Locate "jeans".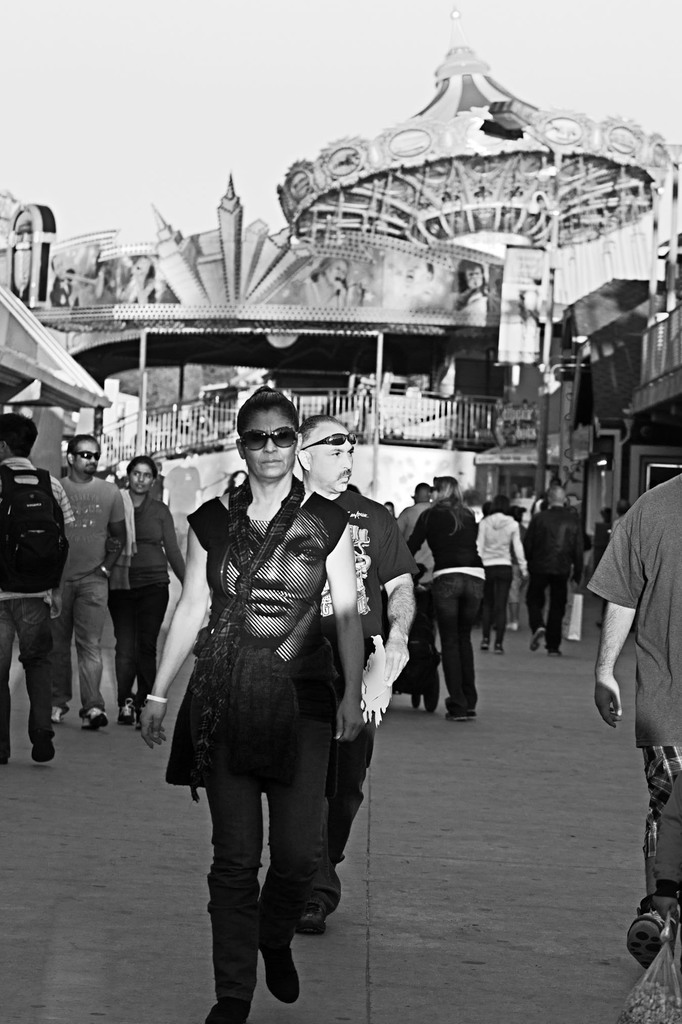
Bounding box: 438 574 484 711.
